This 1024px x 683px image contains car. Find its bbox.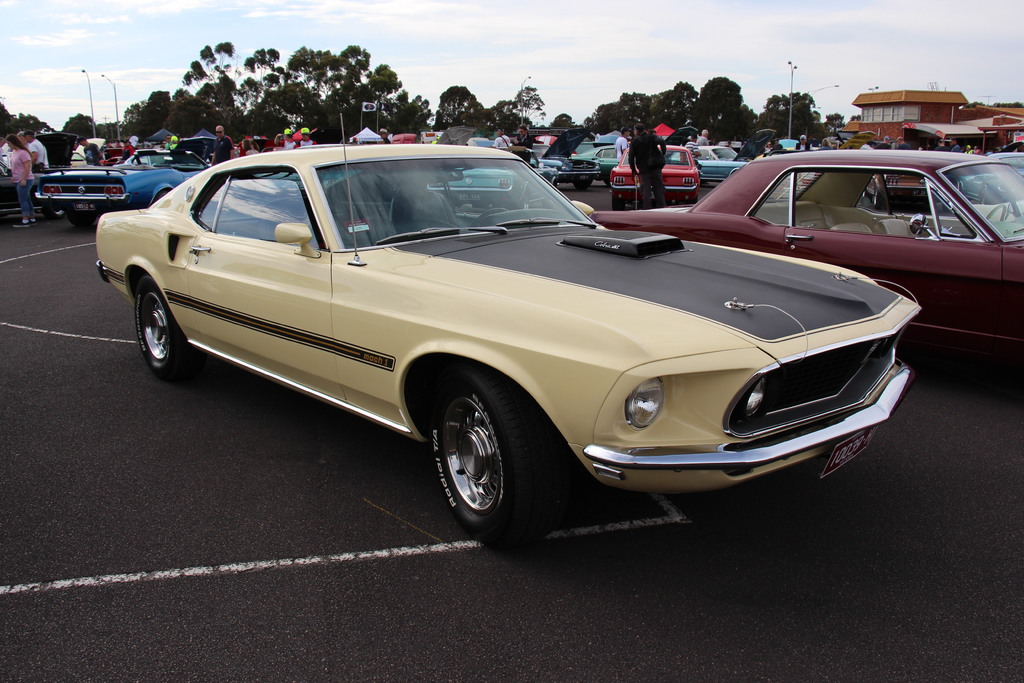
x1=0 y1=162 x2=65 y2=223.
